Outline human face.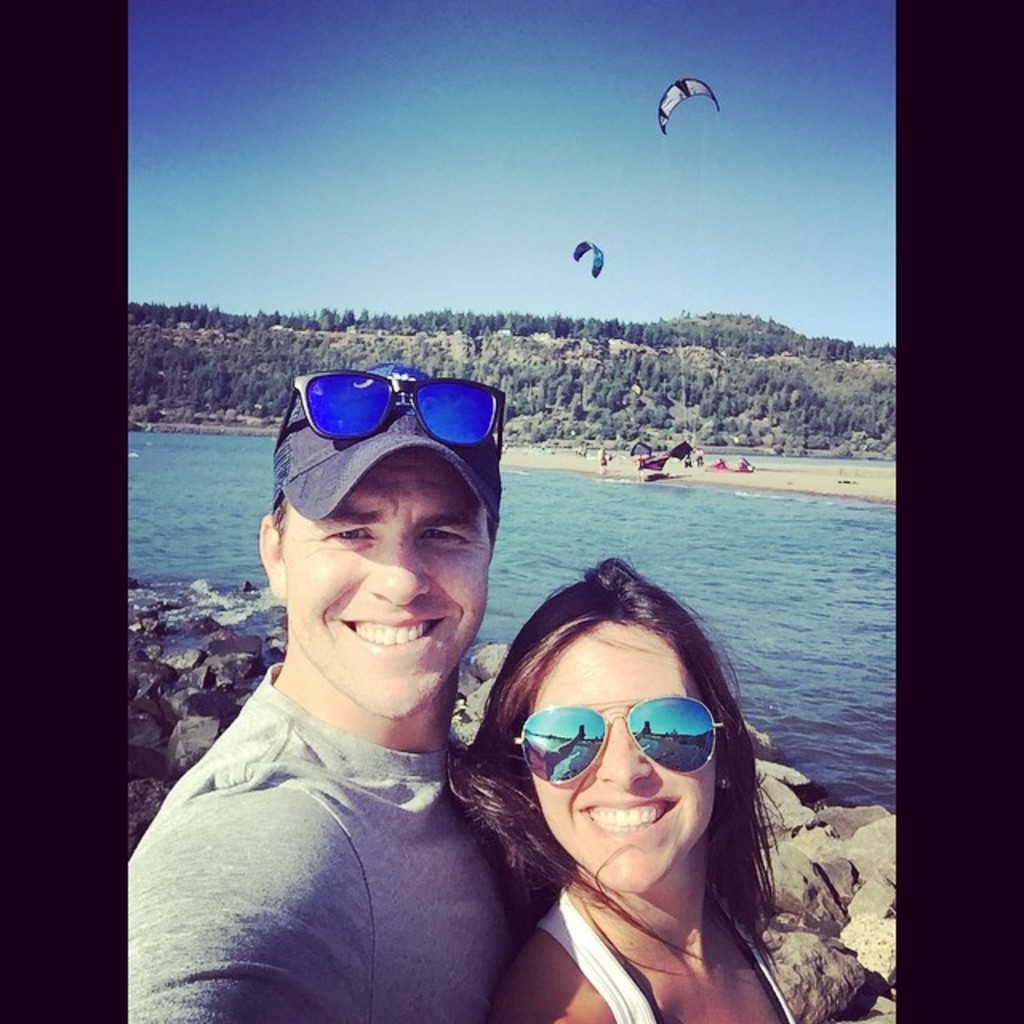
Outline: x1=520 y1=622 x2=714 y2=890.
